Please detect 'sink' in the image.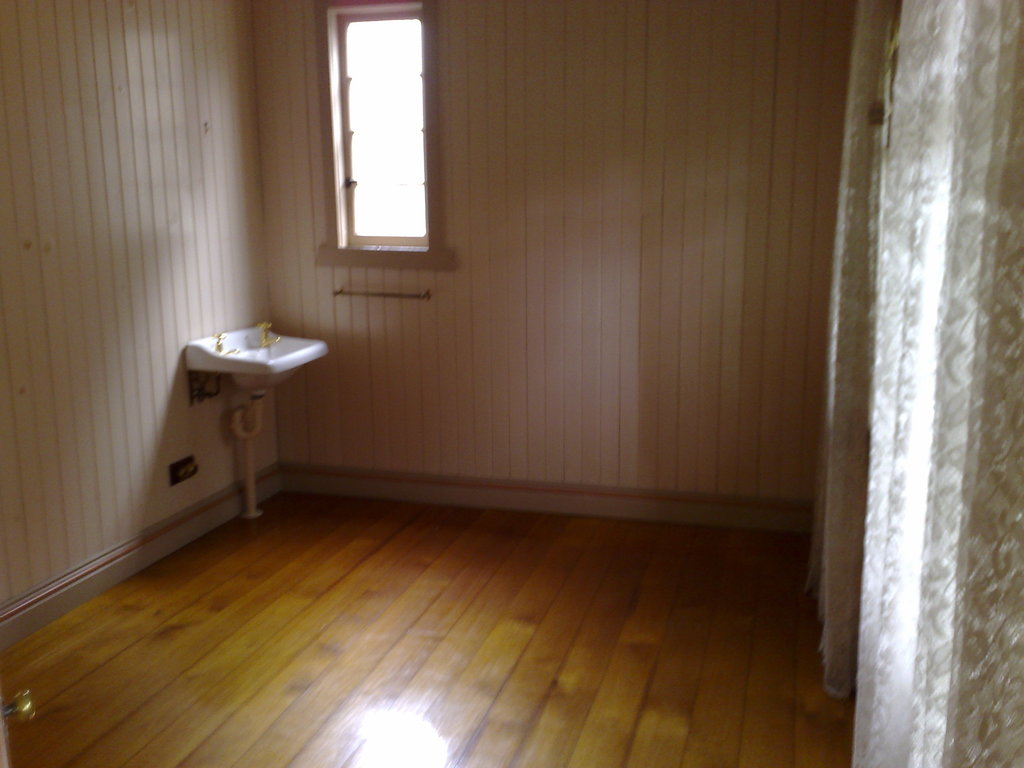
[184, 321, 330, 394].
